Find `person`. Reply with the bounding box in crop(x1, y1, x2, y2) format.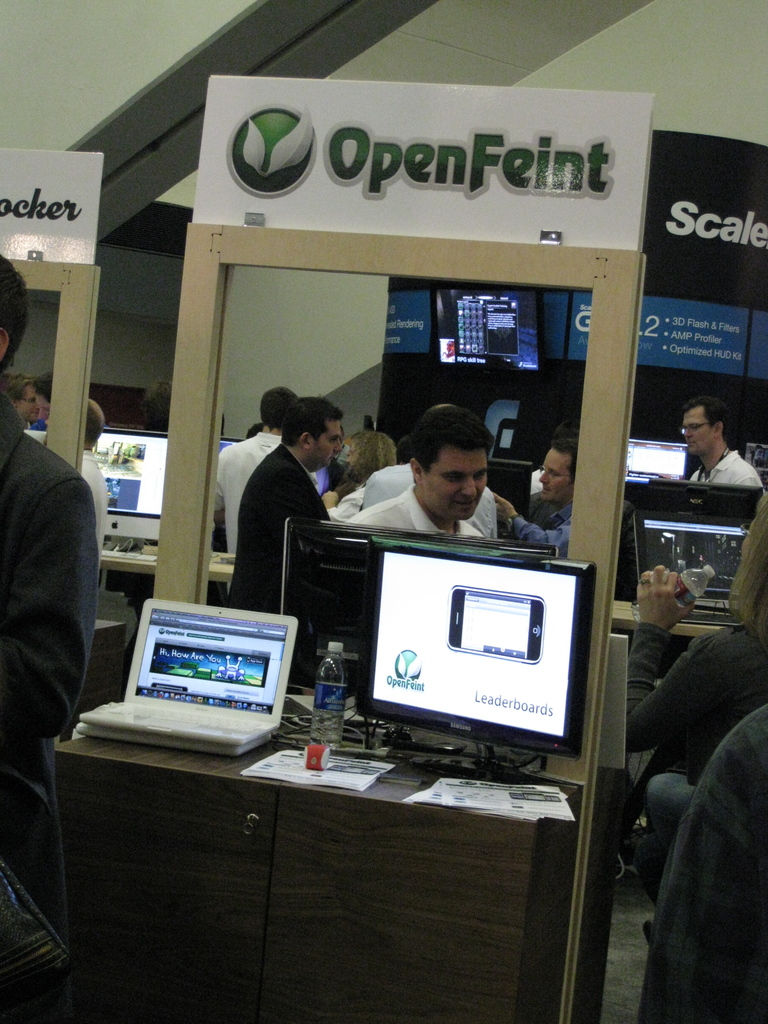
crop(352, 399, 497, 538).
